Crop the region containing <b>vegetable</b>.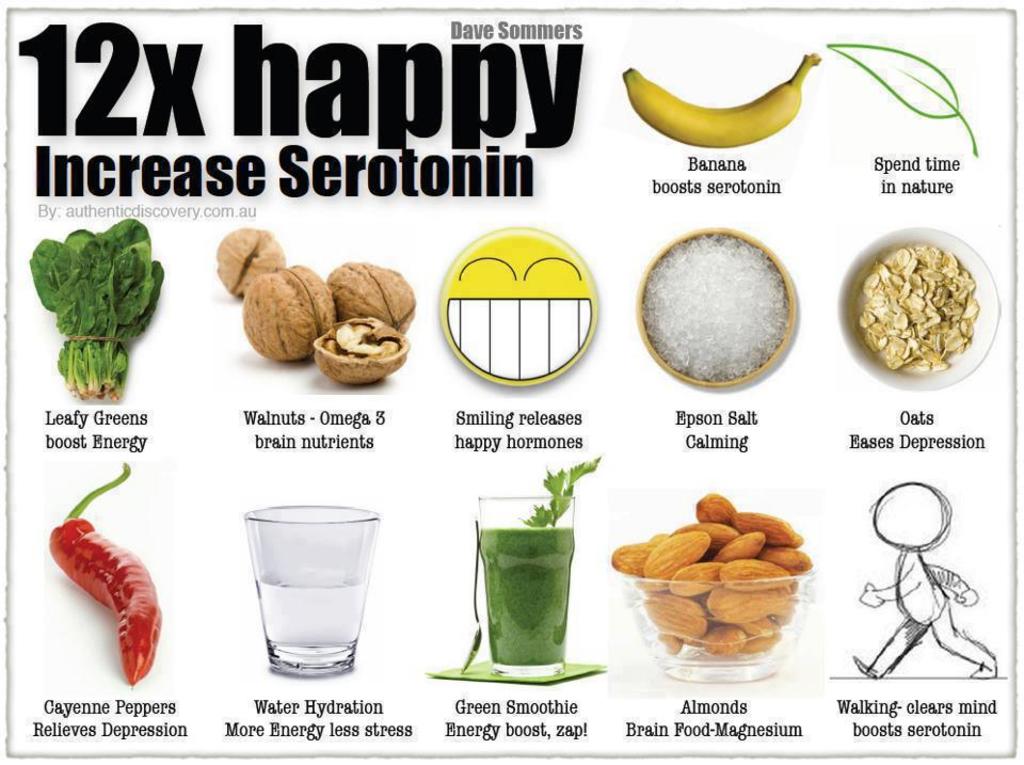
Crop region: {"x1": 48, "y1": 465, "x2": 164, "y2": 687}.
